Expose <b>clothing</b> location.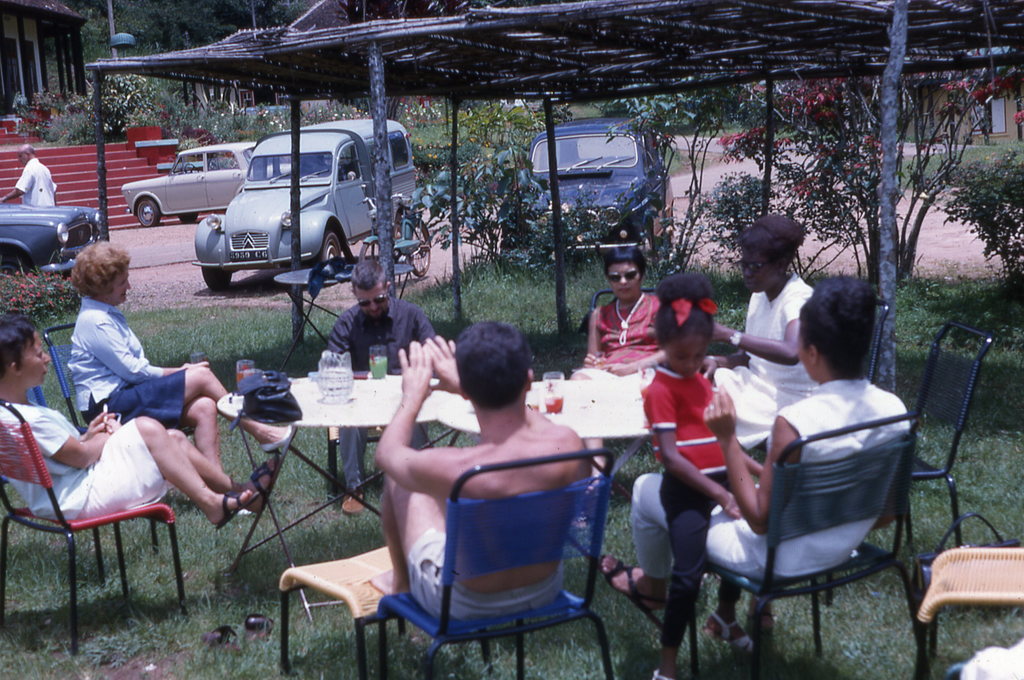
Exposed at 8, 410, 175, 529.
